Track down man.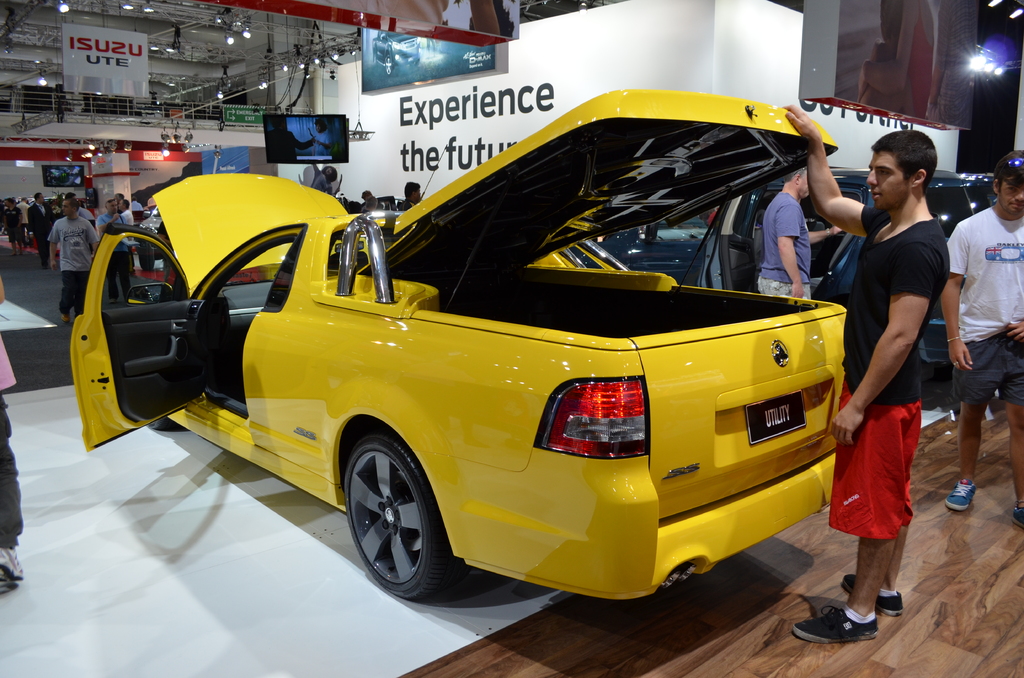
Tracked to 820,114,956,633.
